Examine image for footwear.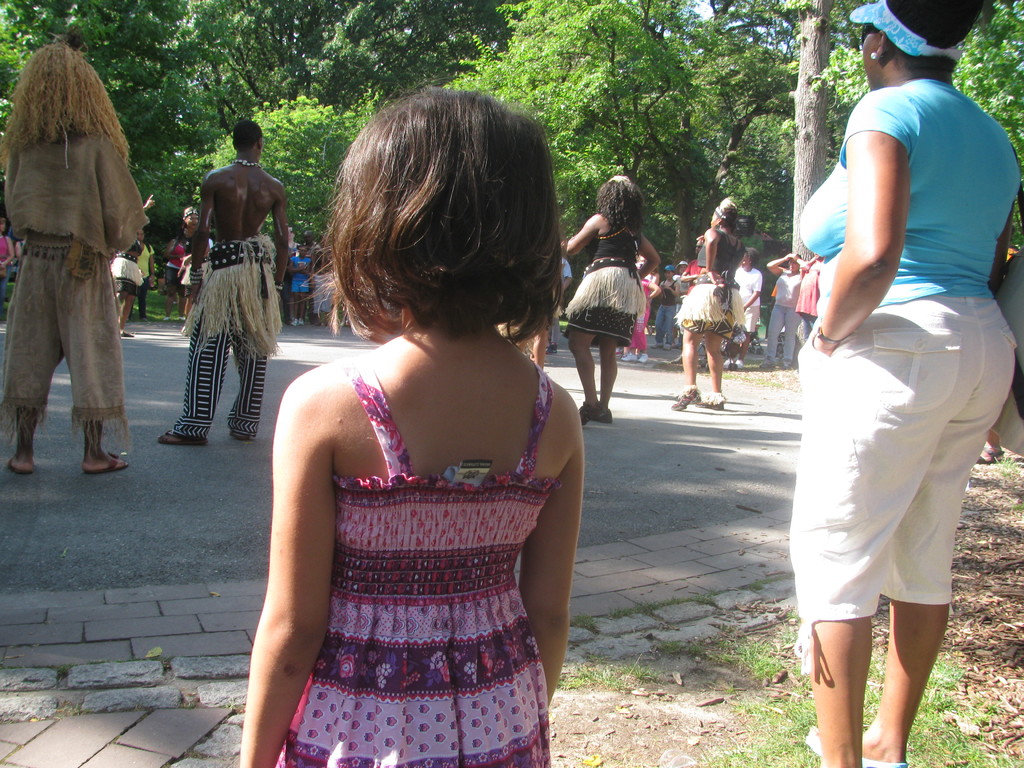
Examination result: BBox(118, 331, 136, 343).
